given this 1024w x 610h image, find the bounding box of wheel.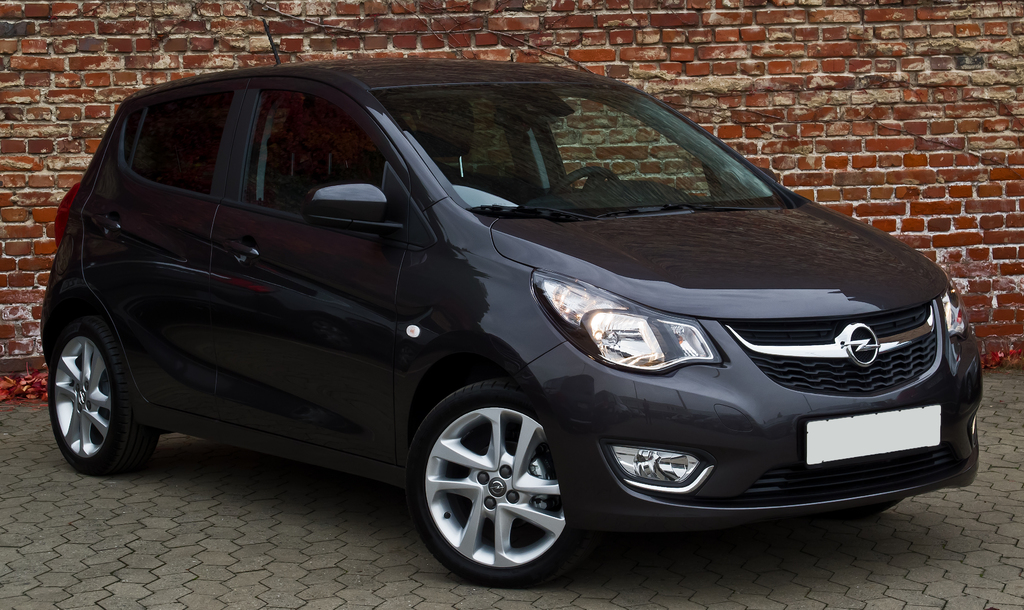
detection(47, 315, 163, 480).
